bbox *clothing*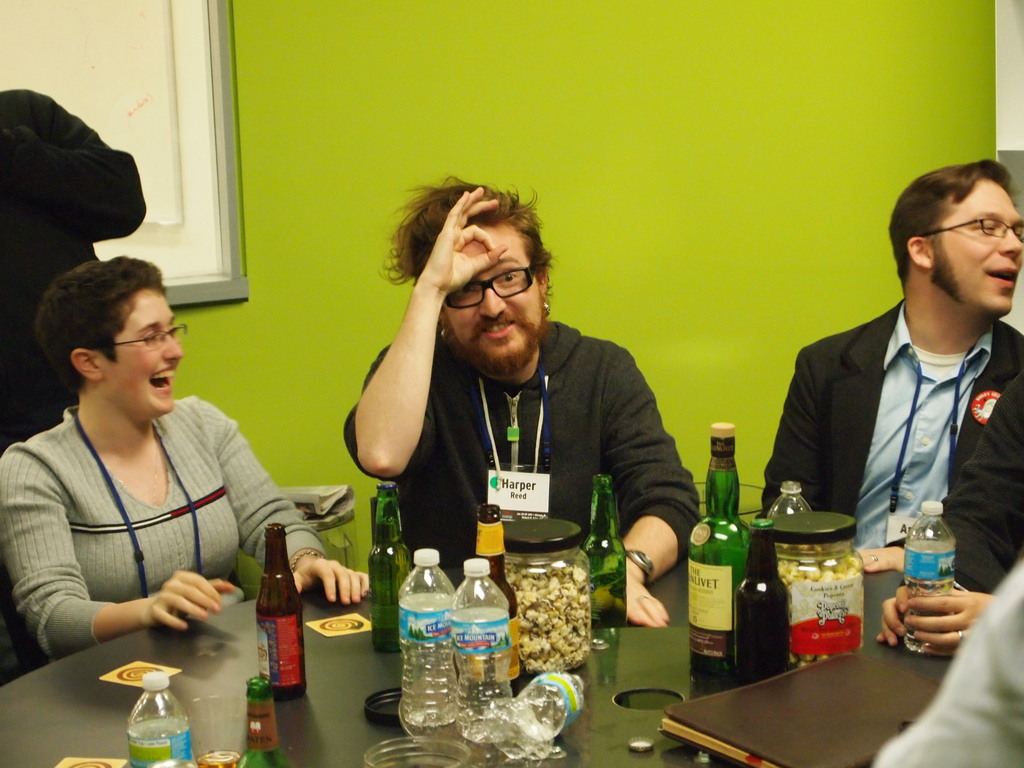
{"left": 756, "top": 298, "right": 1023, "bottom": 548}
